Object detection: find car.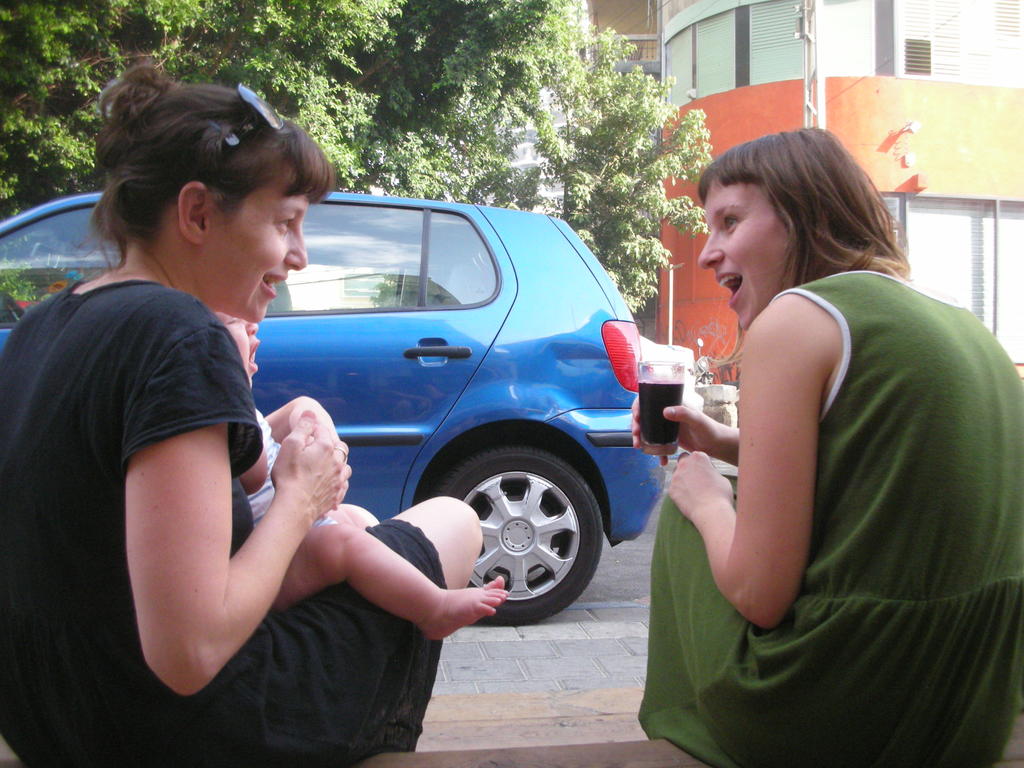
BBox(0, 186, 671, 626).
